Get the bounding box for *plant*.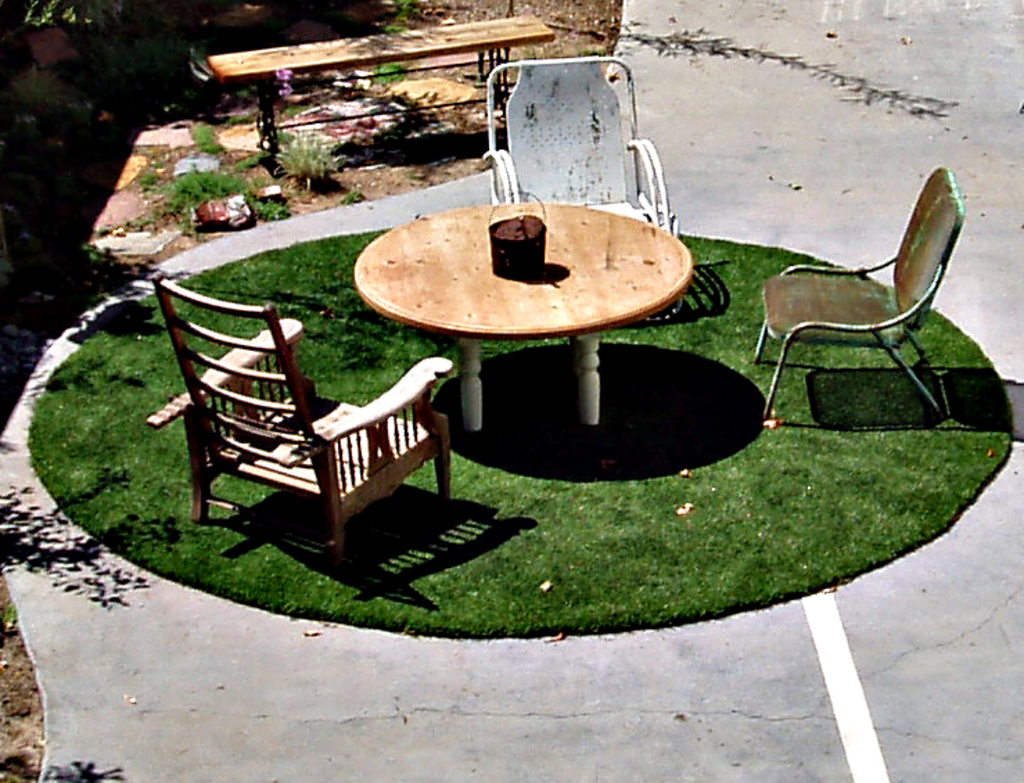
[272, 122, 342, 188].
